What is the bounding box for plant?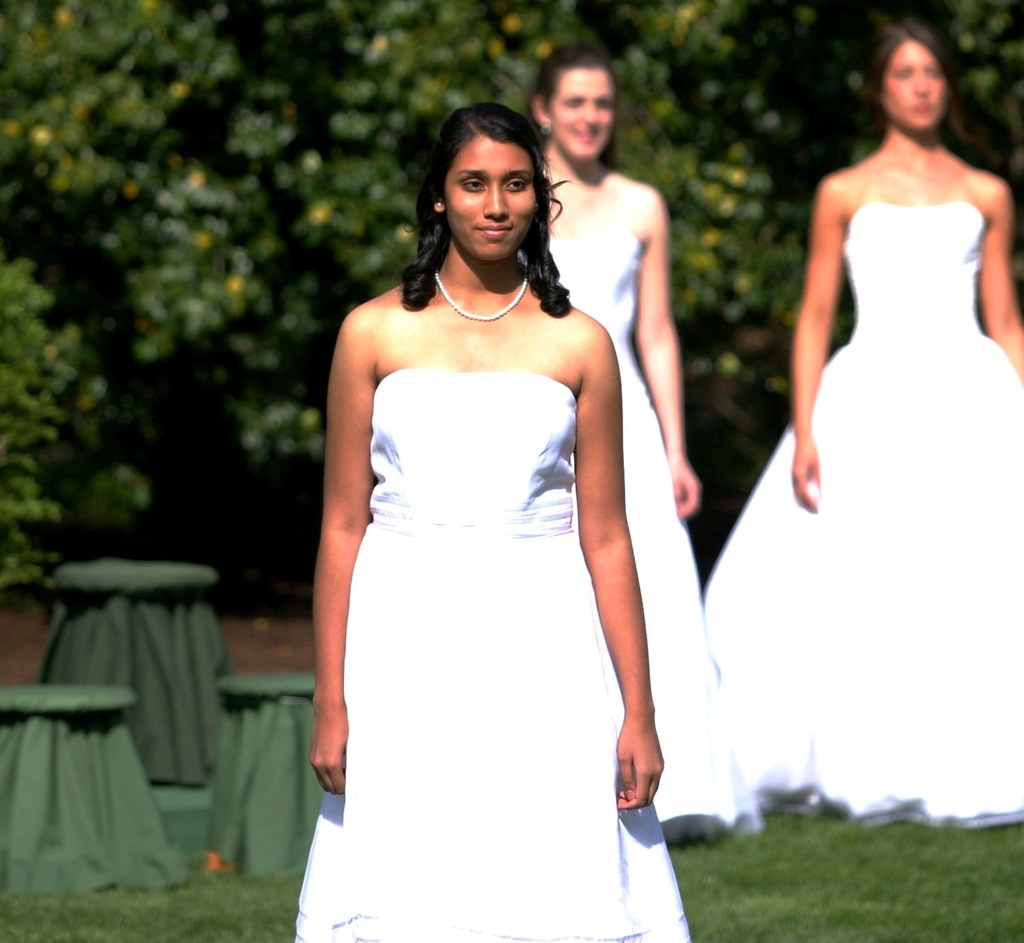
bbox(233, 393, 327, 474).
